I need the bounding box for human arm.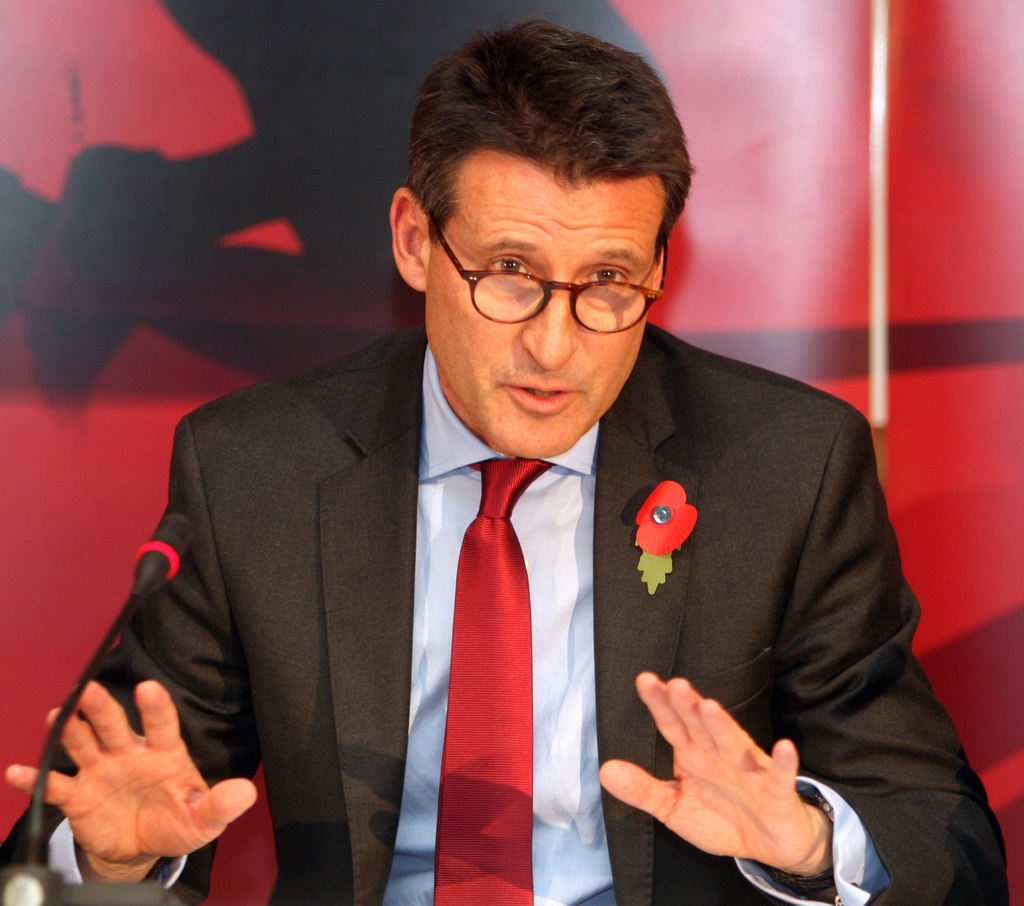
Here it is: <region>597, 406, 1016, 905</region>.
